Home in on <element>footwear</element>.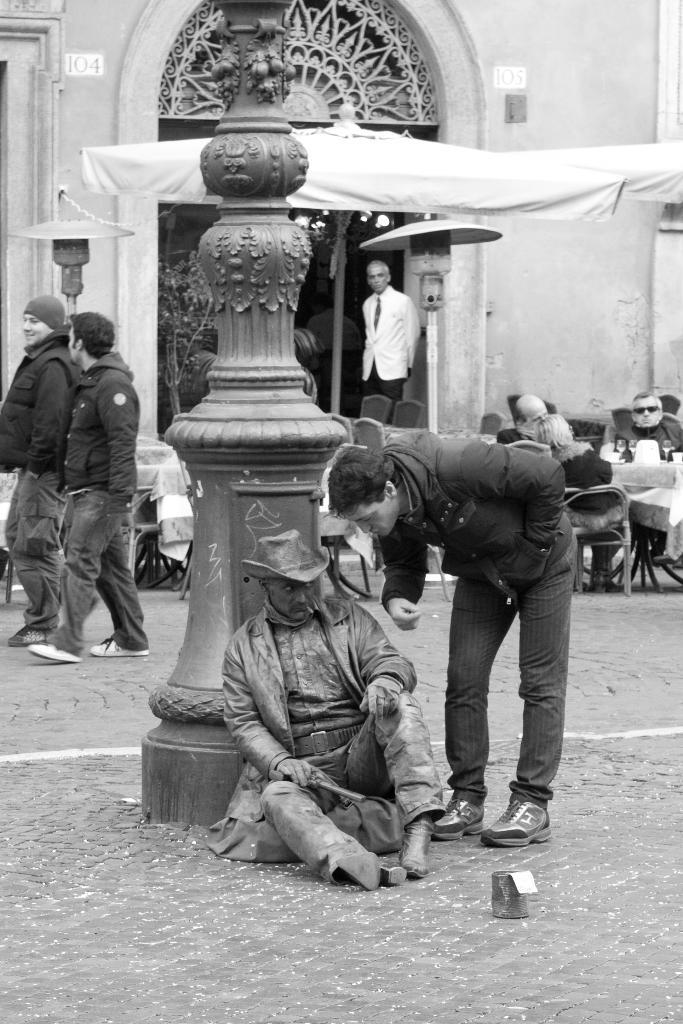
Homed in at (88, 639, 149, 663).
